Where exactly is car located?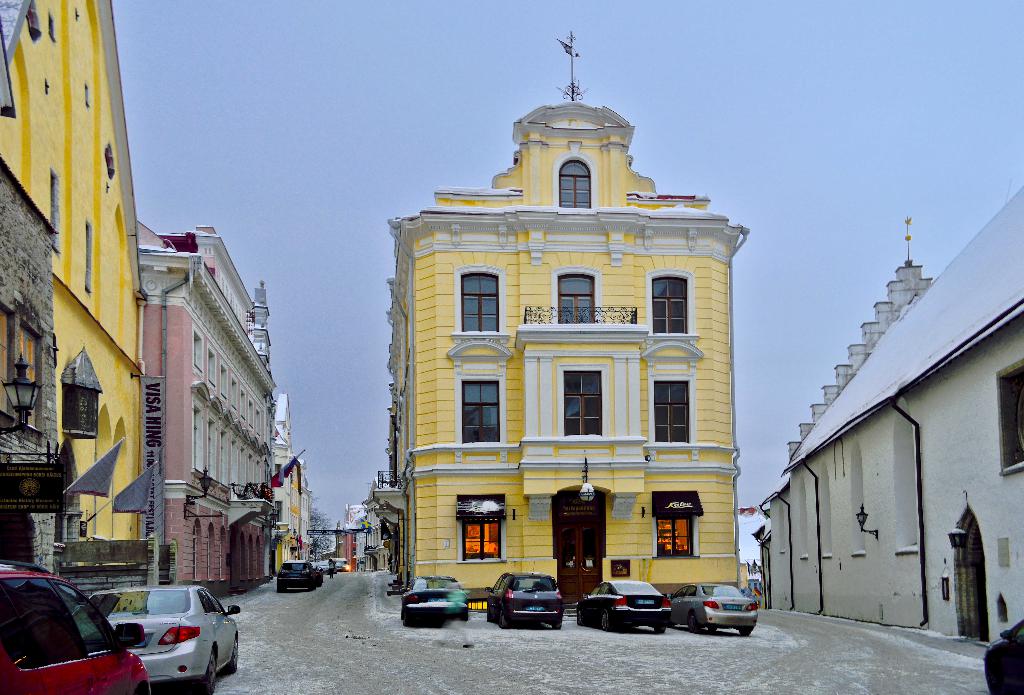
Its bounding box is BBox(665, 580, 762, 635).
